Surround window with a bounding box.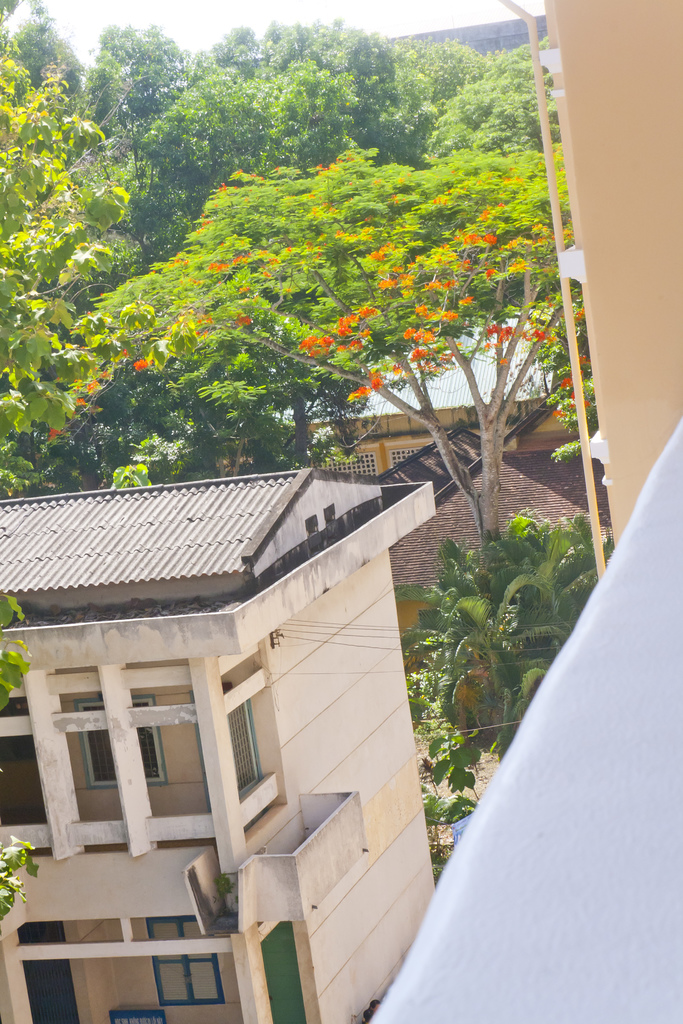
{"left": 318, "top": 453, "right": 374, "bottom": 478}.
